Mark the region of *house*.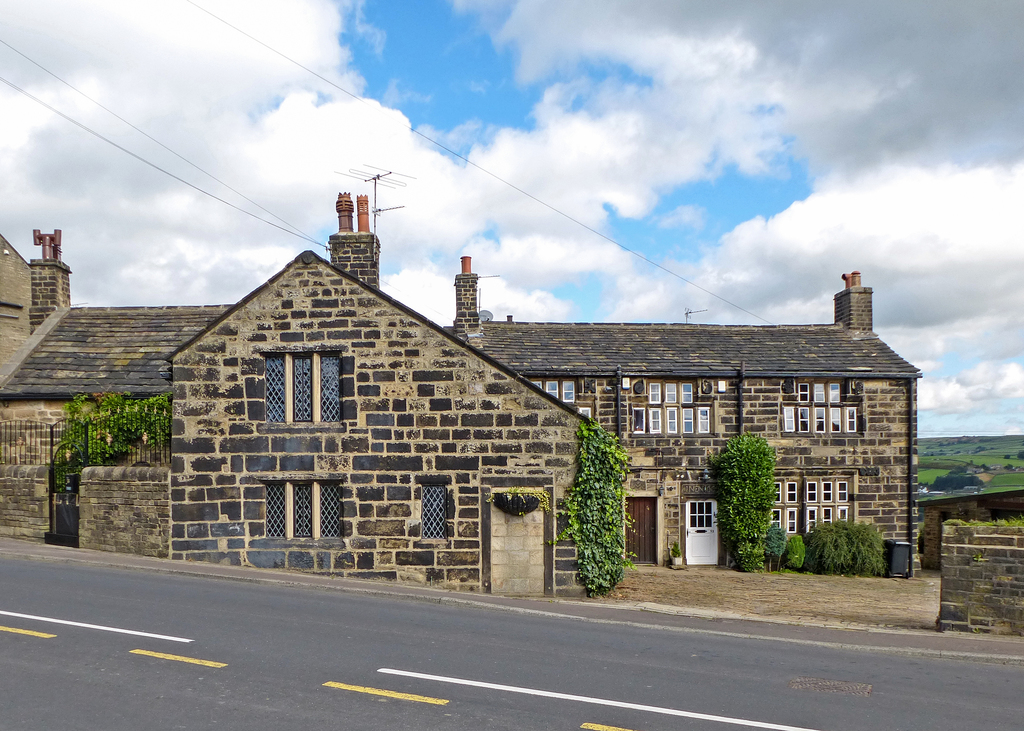
Region: BBox(161, 222, 897, 616).
